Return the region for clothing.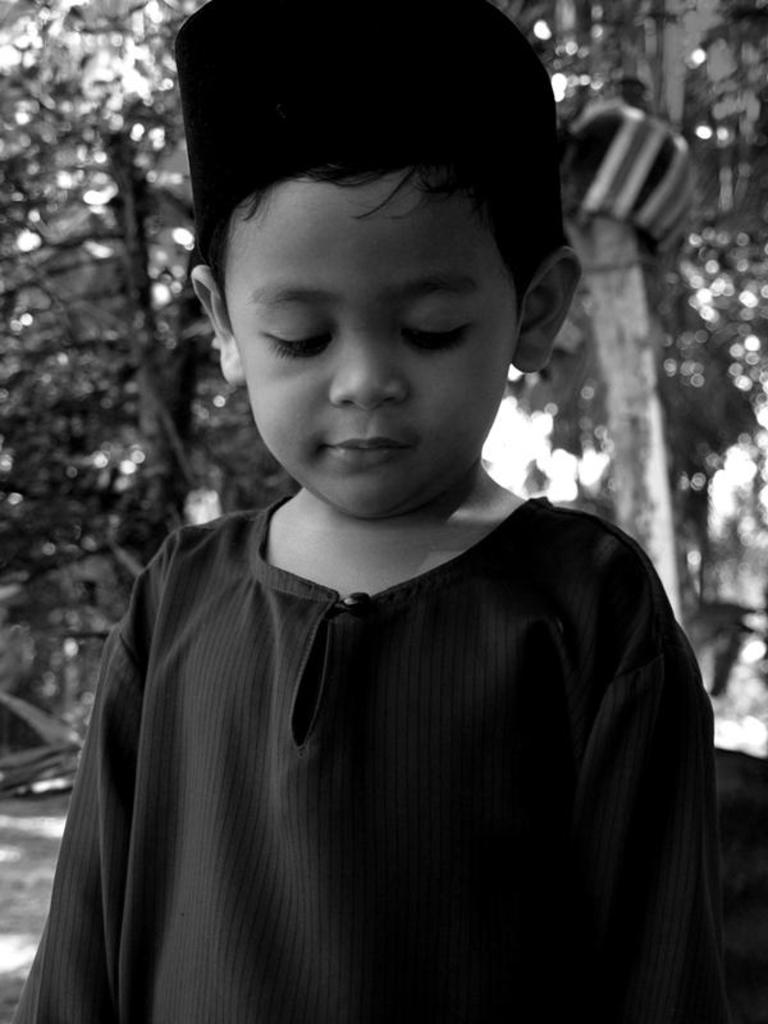
bbox=[68, 494, 710, 987].
